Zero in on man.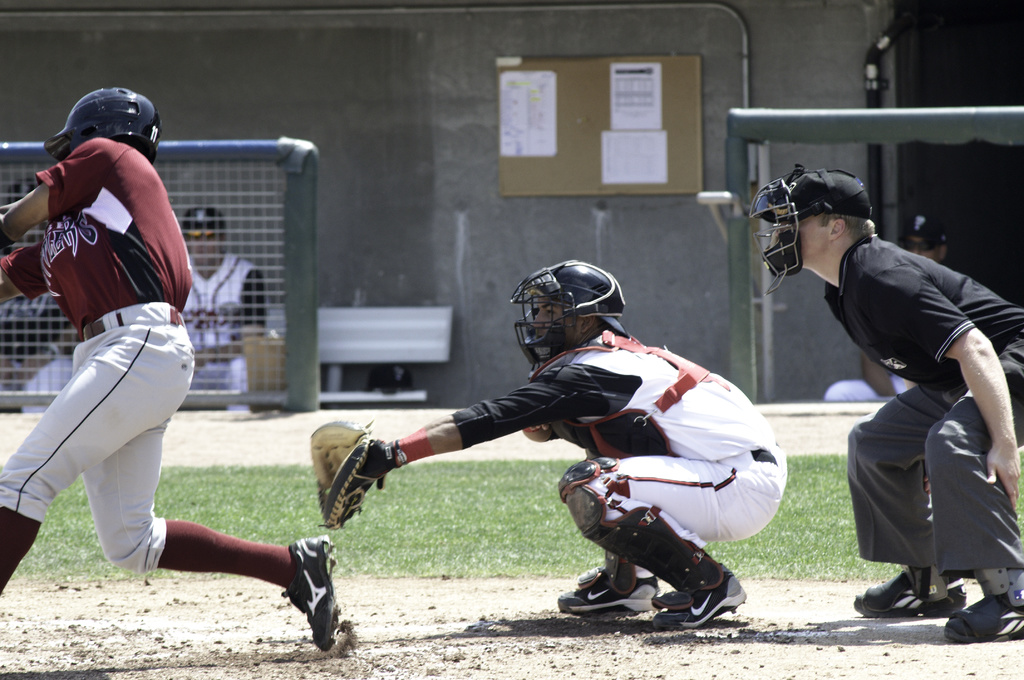
Zeroed in: x1=171 y1=208 x2=265 y2=414.
